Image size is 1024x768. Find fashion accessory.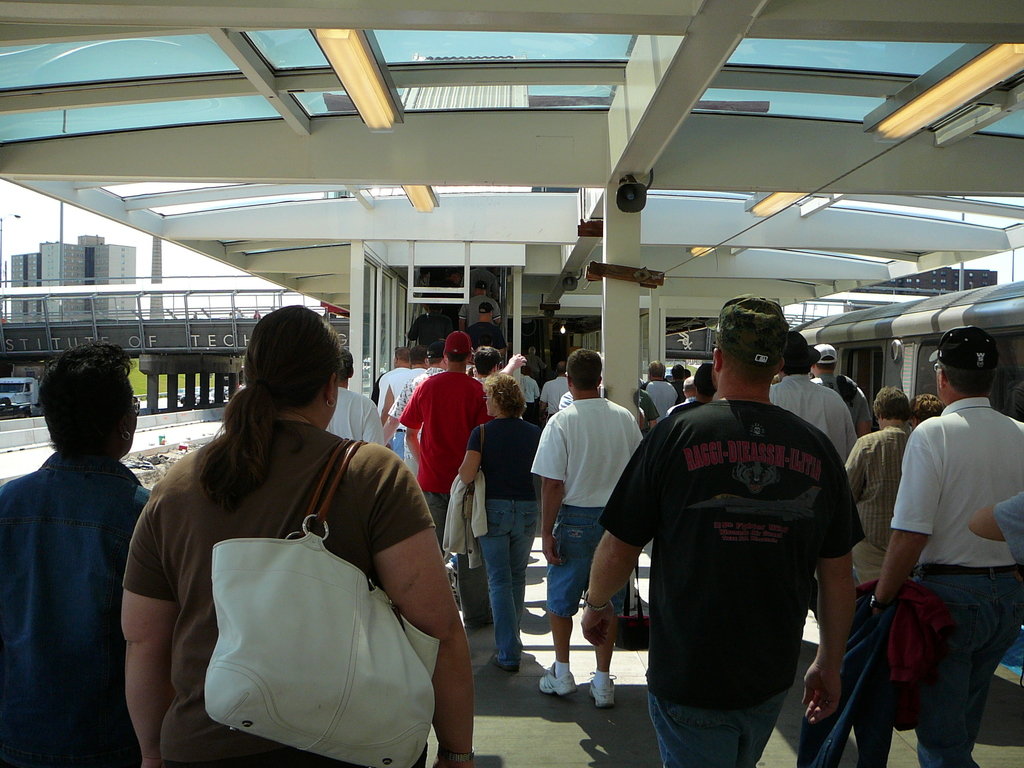
[x1=442, y1=329, x2=474, y2=354].
